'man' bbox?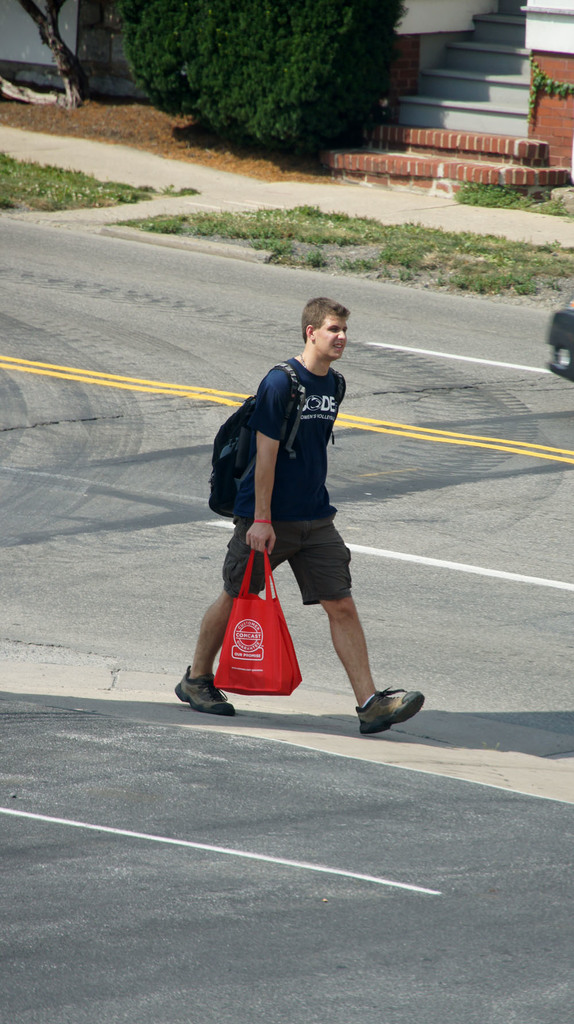
bbox(172, 297, 422, 734)
